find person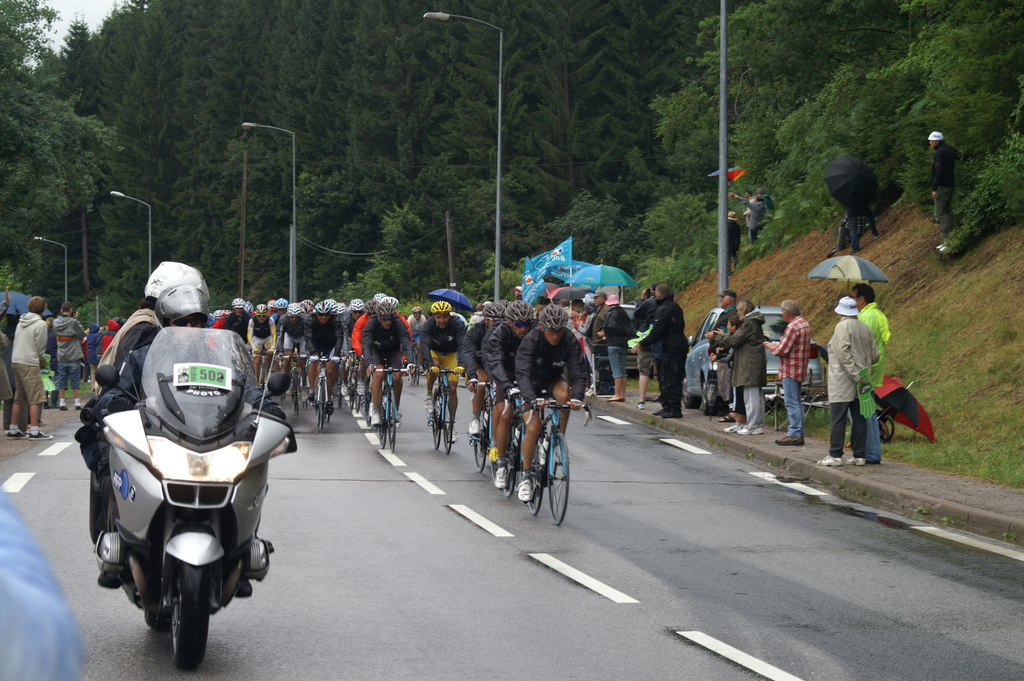
left=636, top=278, right=685, bottom=413
